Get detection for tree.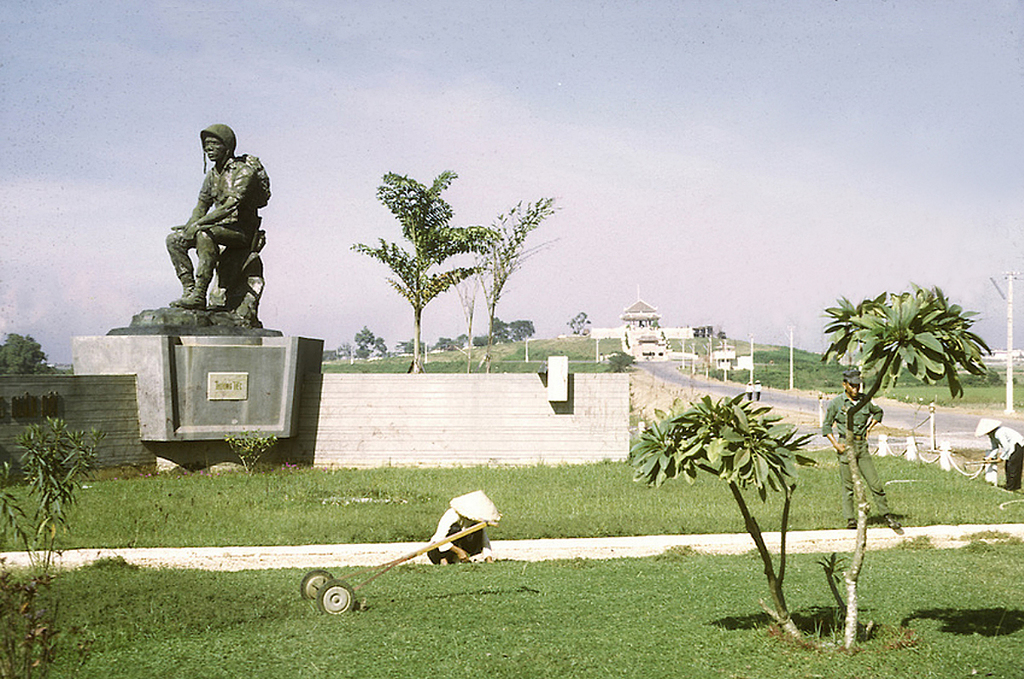
Detection: left=451, top=194, right=562, bottom=366.
